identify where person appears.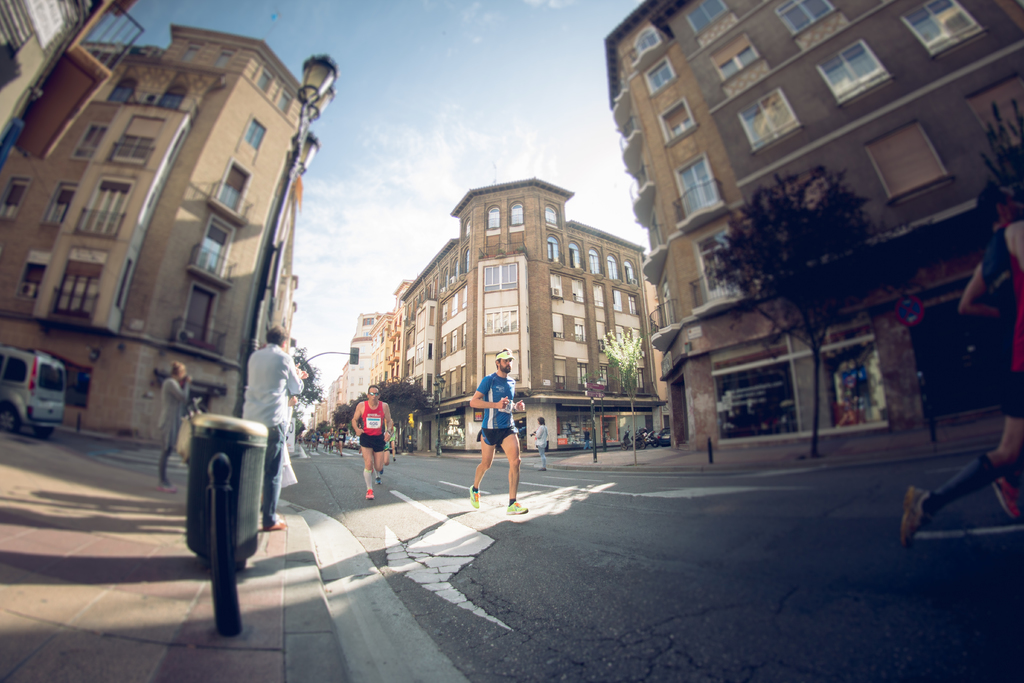
Appears at bbox=(351, 382, 391, 500).
